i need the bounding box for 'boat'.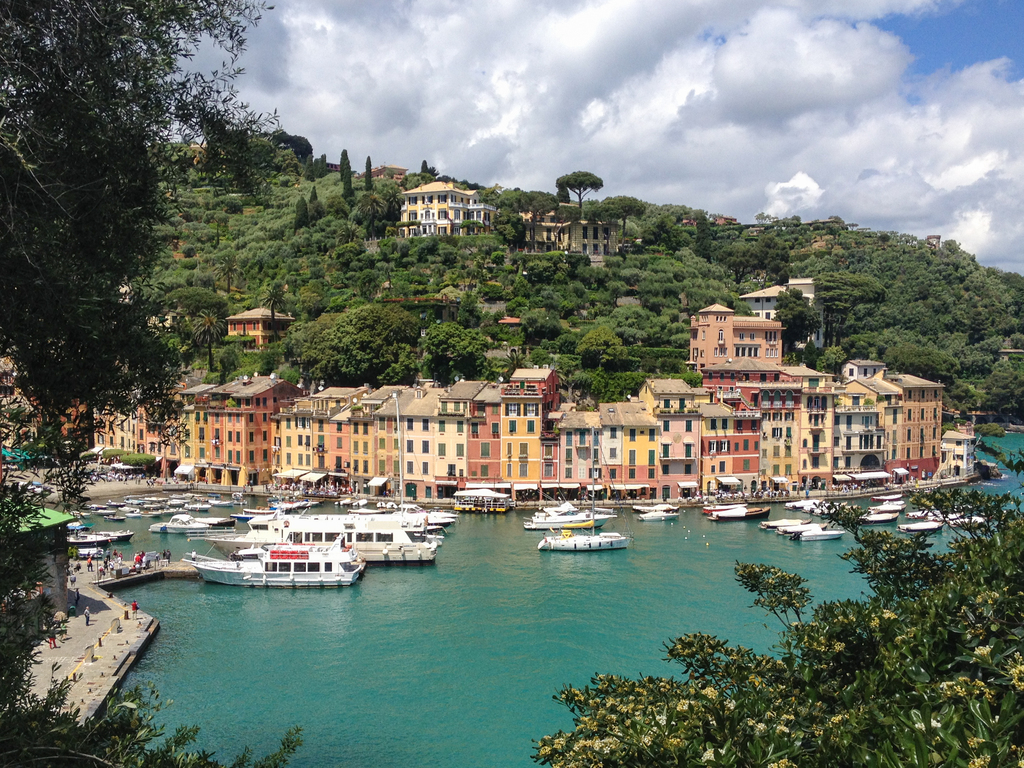
Here it is: (704, 504, 772, 521).
